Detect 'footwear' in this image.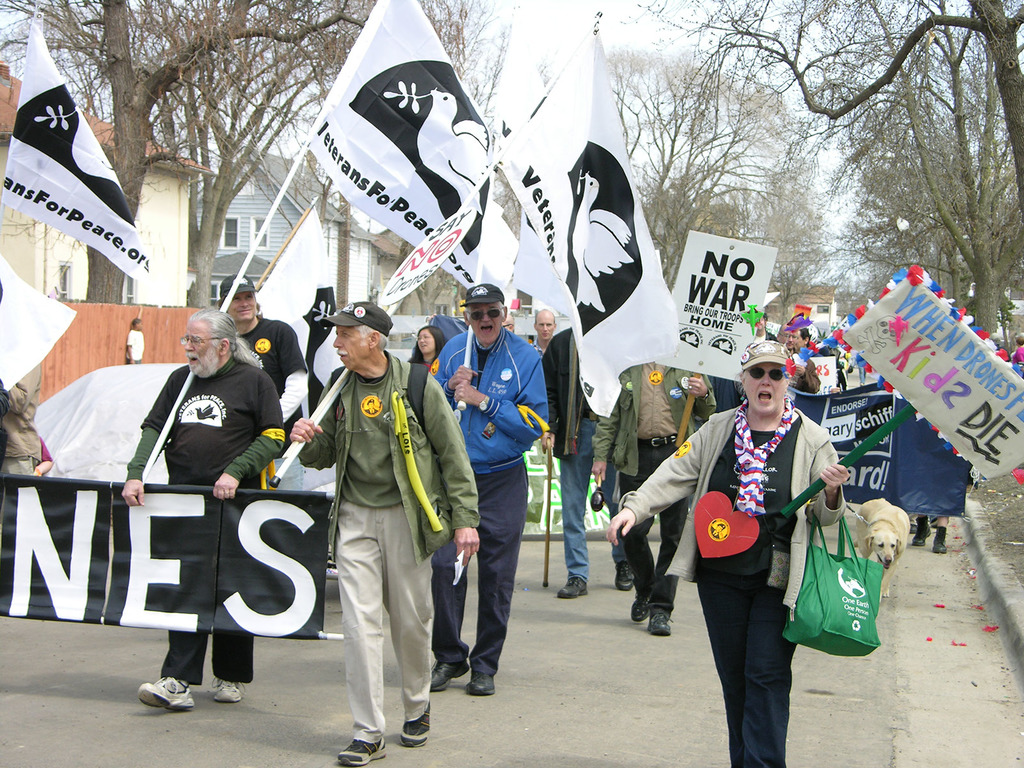
Detection: (428,657,470,695).
